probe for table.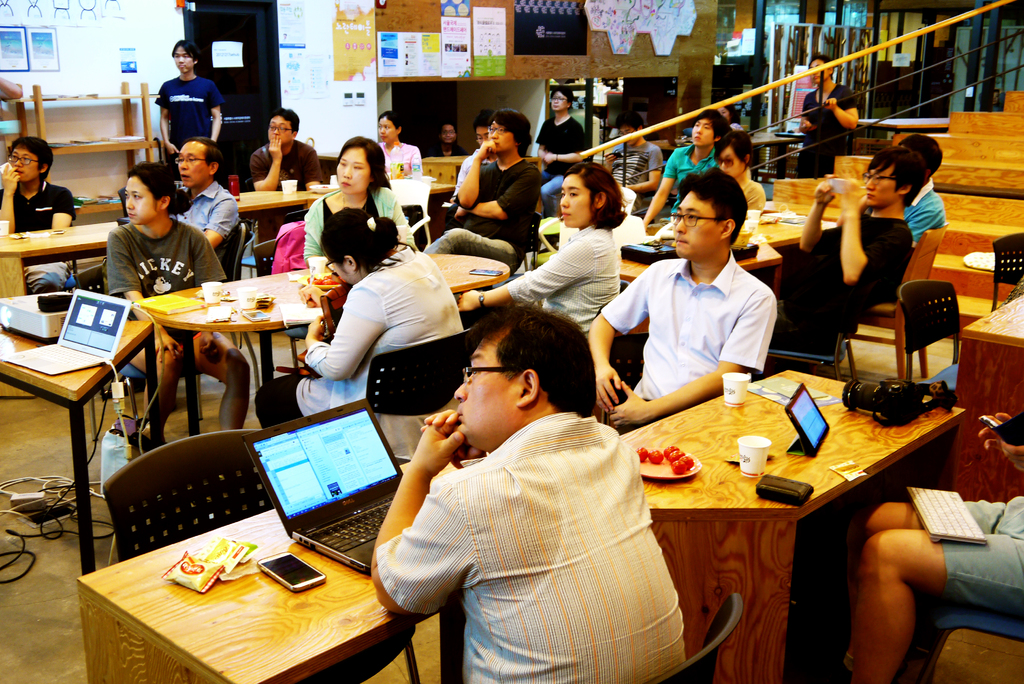
Probe result: x1=646, y1=122, x2=803, y2=185.
